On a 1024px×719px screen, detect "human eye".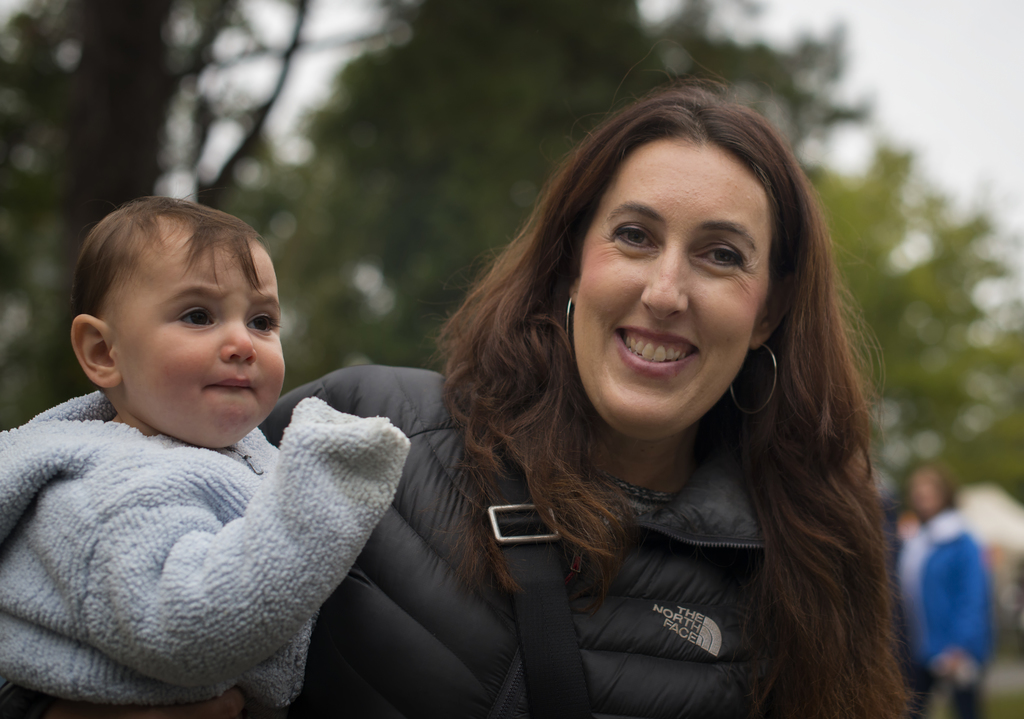
[left=168, top=299, right=221, bottom=335].
